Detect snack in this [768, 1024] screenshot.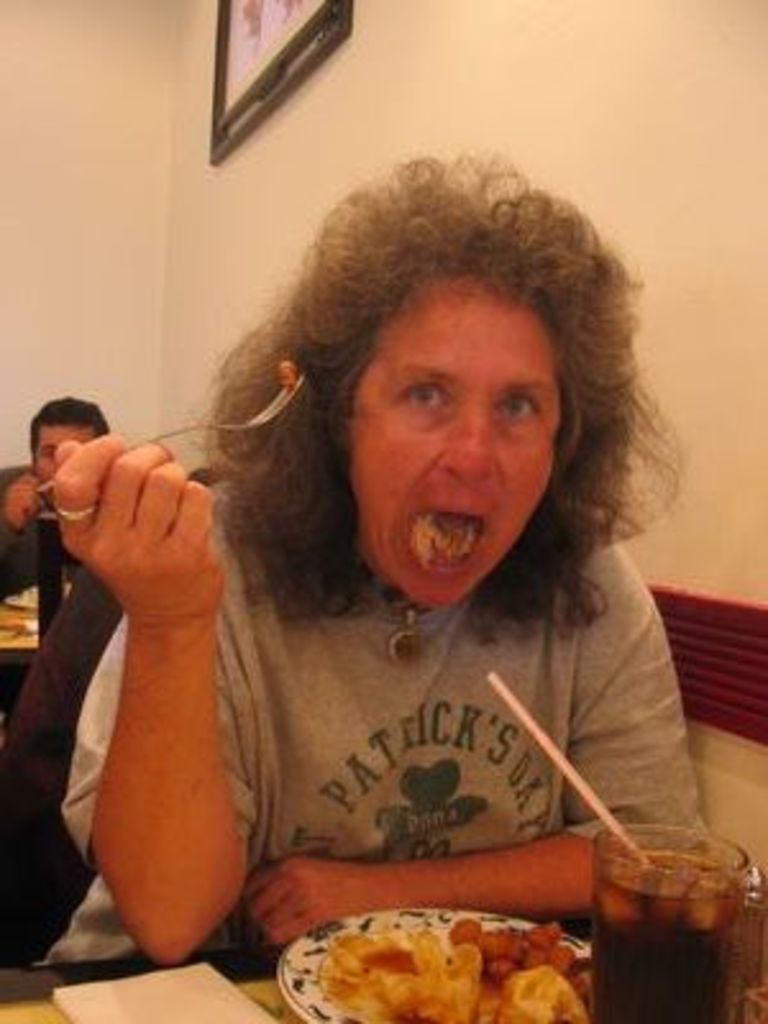
Detection: select_region(292, 906, 625, 1023).
